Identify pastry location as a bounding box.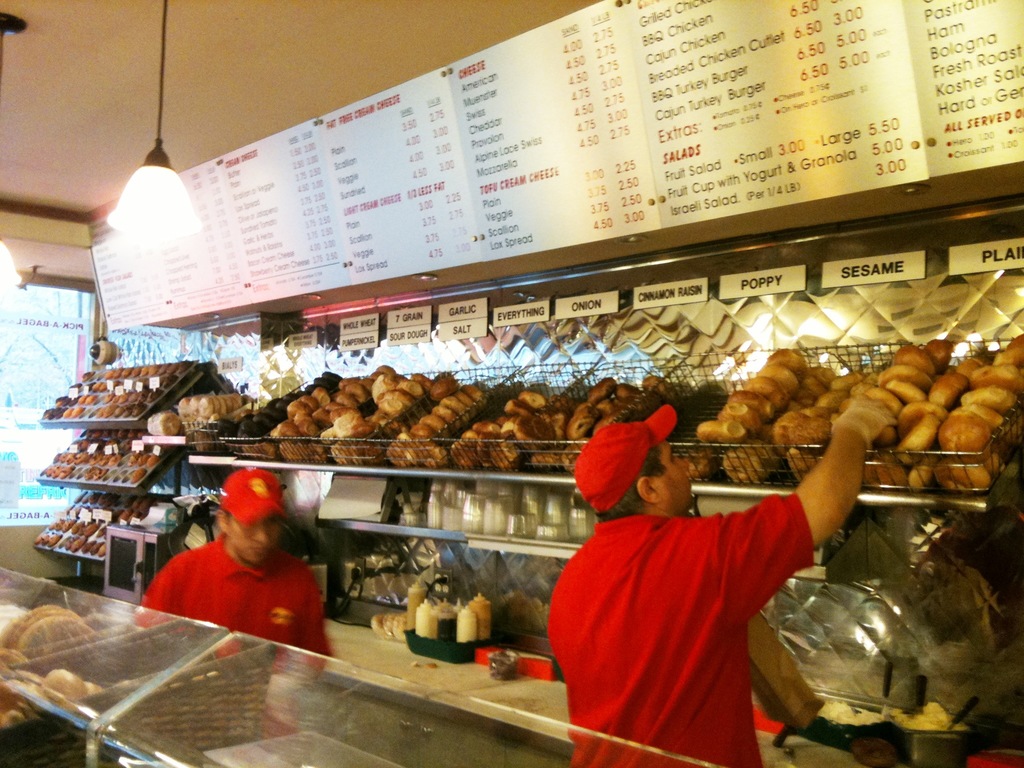
{"x1": 727, "y1": 373, "x2": 827, "y2": 468}.
